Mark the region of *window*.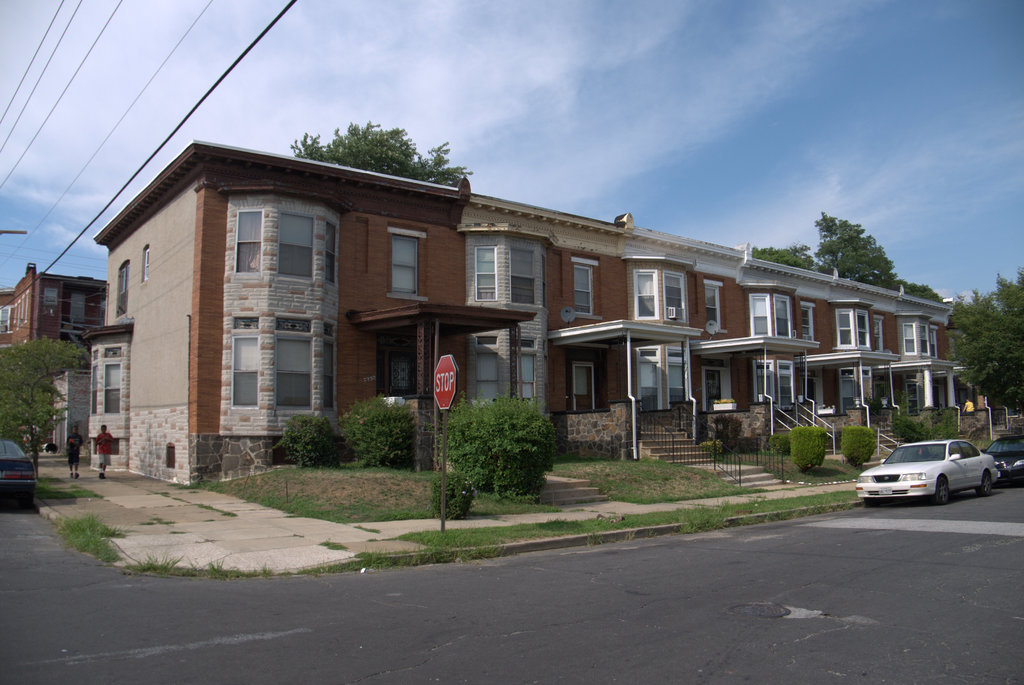
Region: [left=572, top=264, right=592, bottom=315].
